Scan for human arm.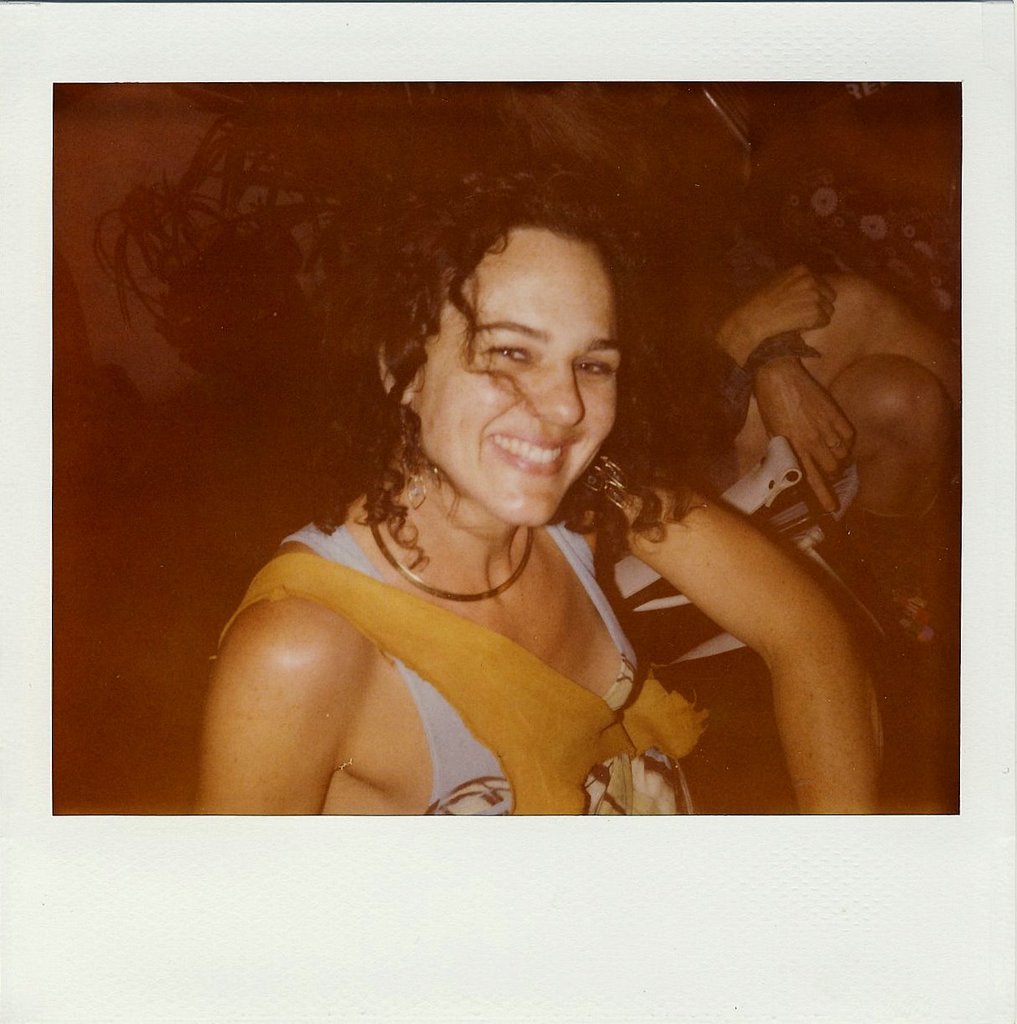
Scan result: locate(198, 597, 365, 821).
